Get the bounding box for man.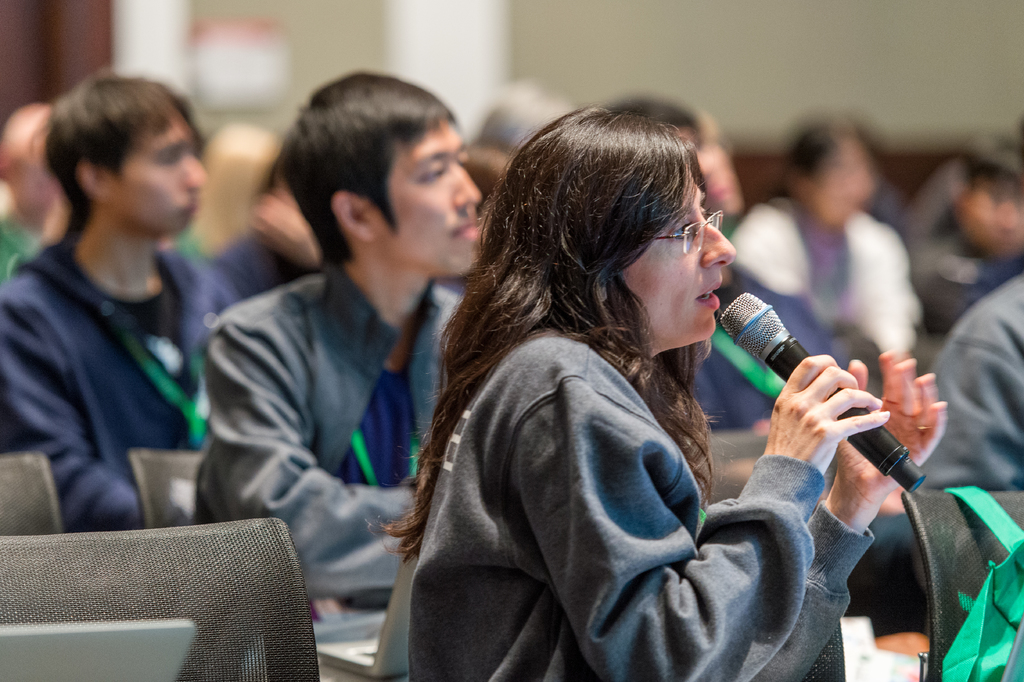
(193, 76, 481, 601).
